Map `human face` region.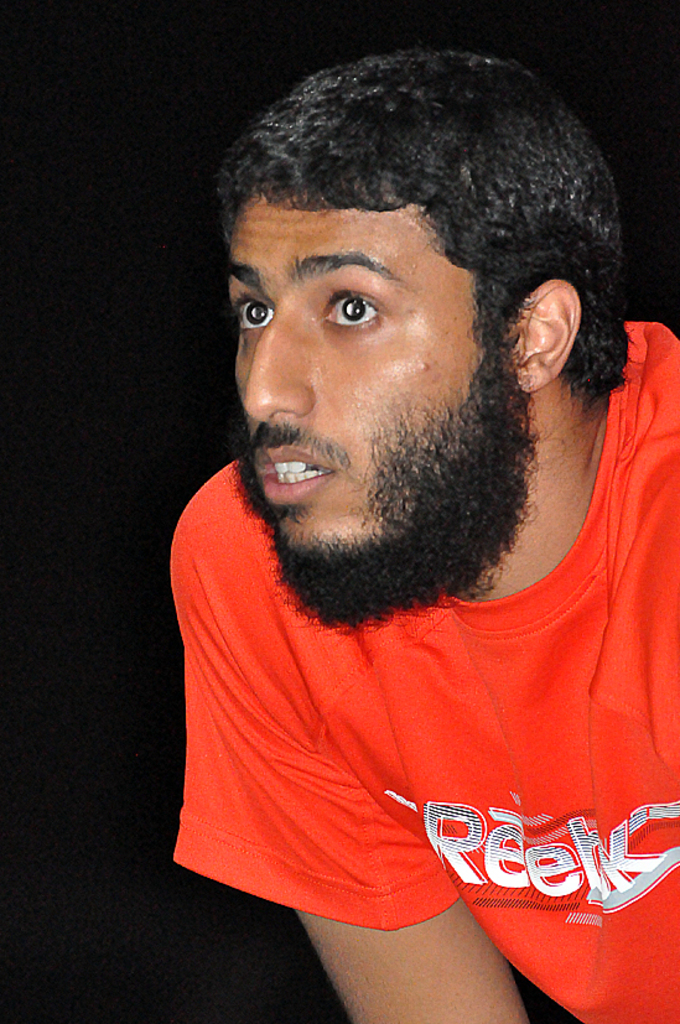
Mapped to <bbox>225, 189, 520, 593</bbox>.
